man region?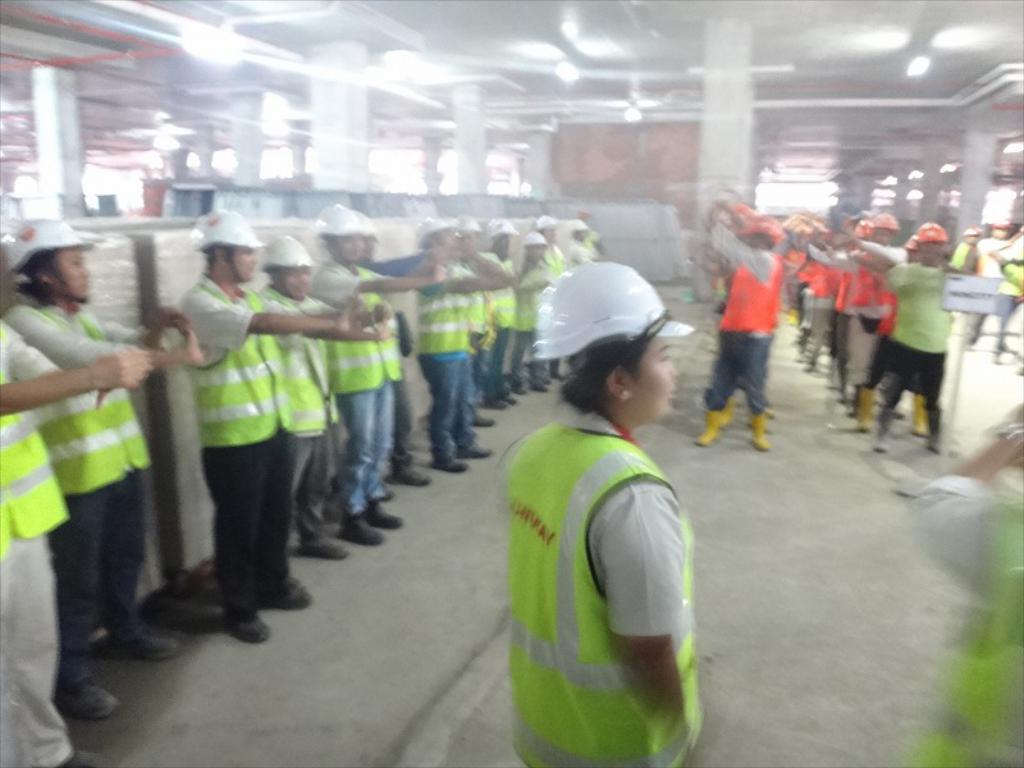
bbox(352, 216, 453, 485)
